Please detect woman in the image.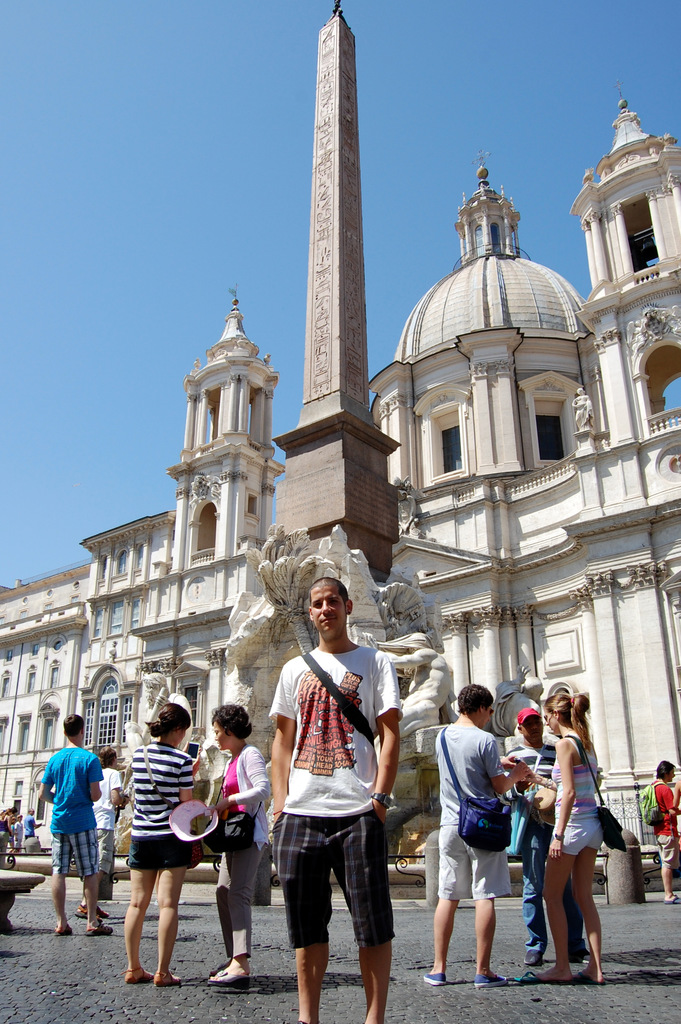
[x1=206, y1=701, x2=275, y2=982].
